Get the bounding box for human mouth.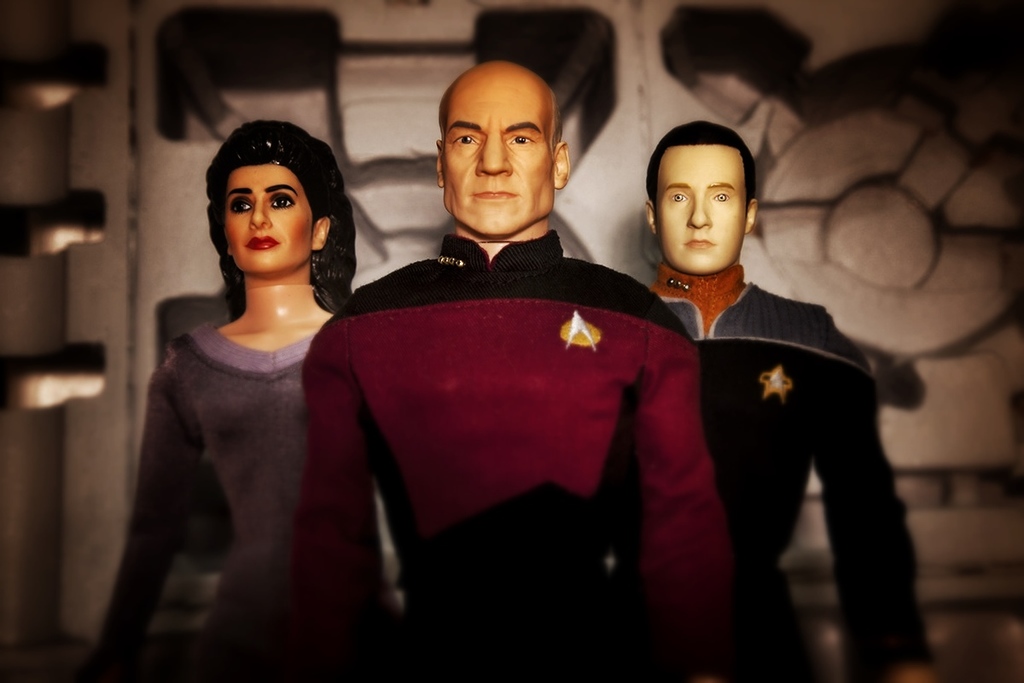
box=[237, 235, 280, 251].
